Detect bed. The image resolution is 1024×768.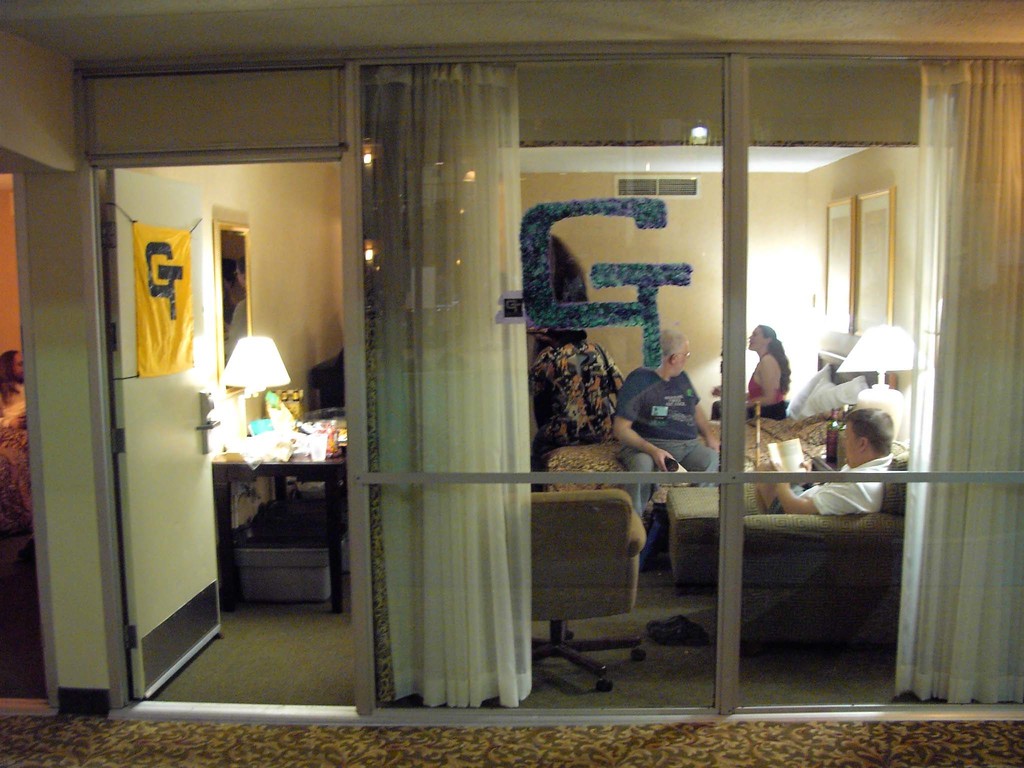
534,346,895,554.
